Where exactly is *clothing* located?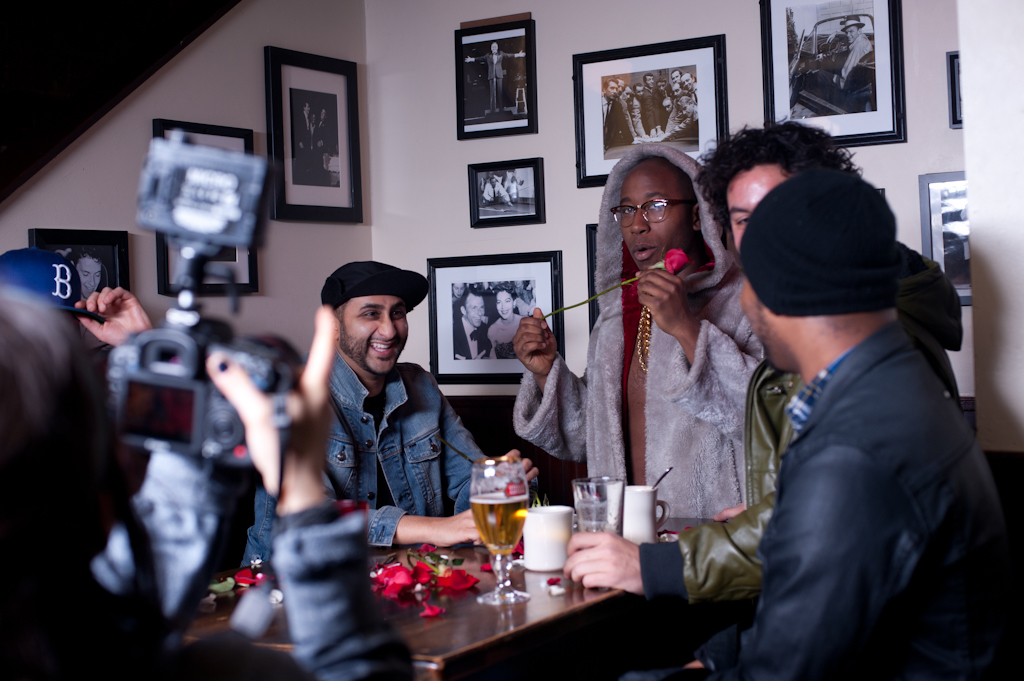
Its bounding box is 499, 303, 524, 361.
